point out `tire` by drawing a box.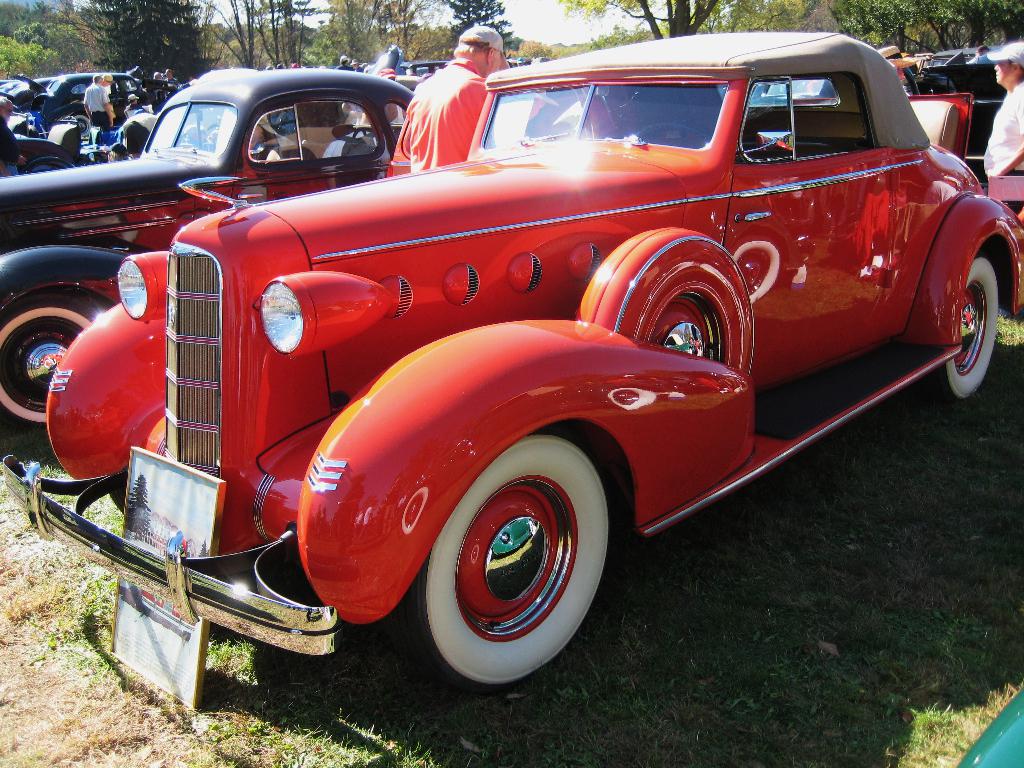
select_region(938, 246, 1002, 401).
